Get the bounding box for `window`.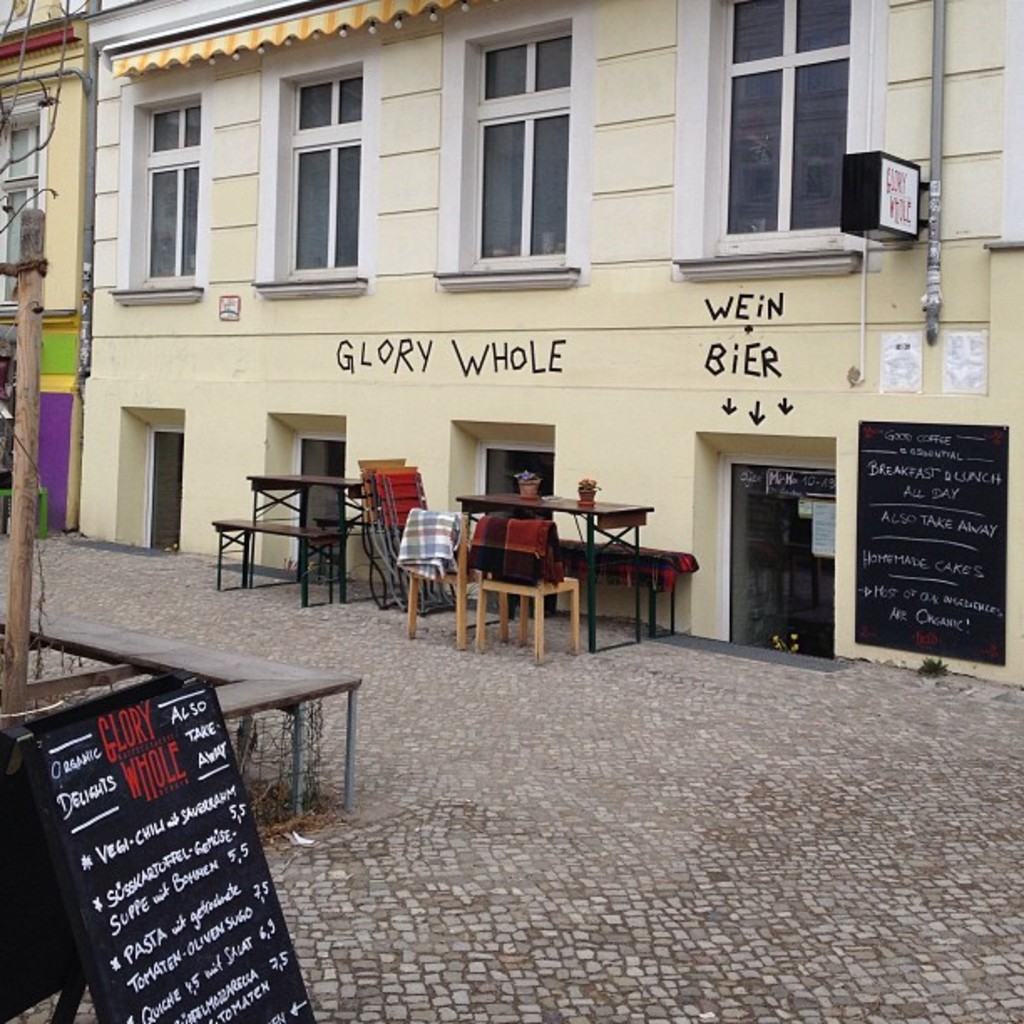
437 0 581 289.
